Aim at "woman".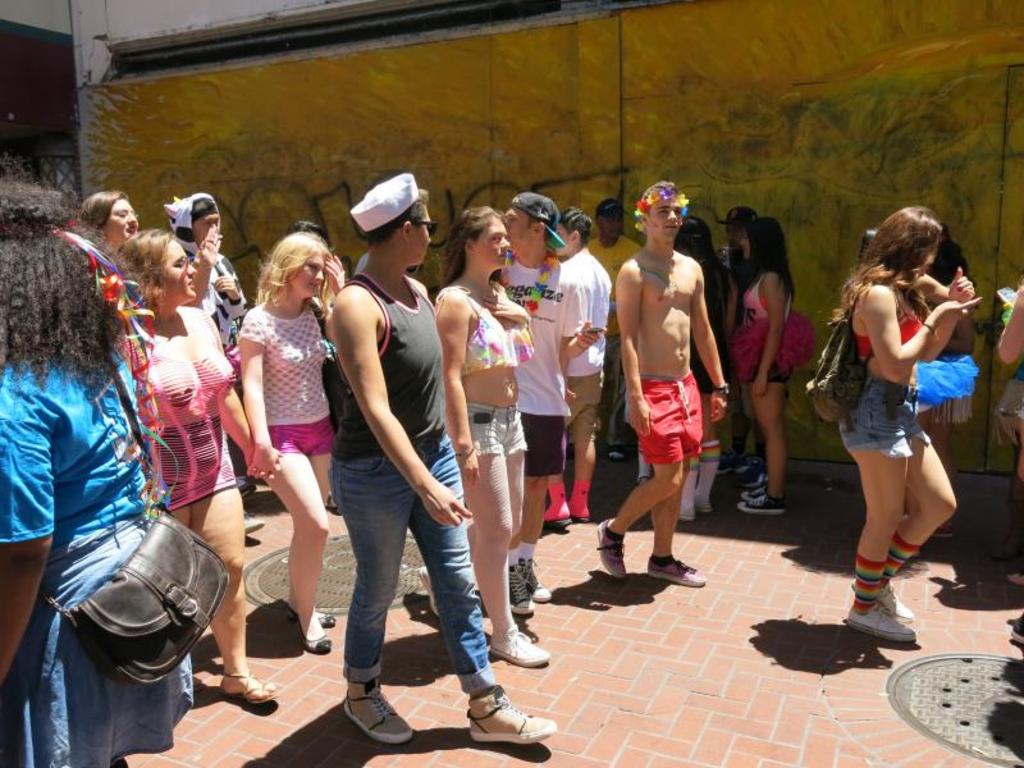
Aimed at [x1=929, y1=239, x2=979, y2=545].
